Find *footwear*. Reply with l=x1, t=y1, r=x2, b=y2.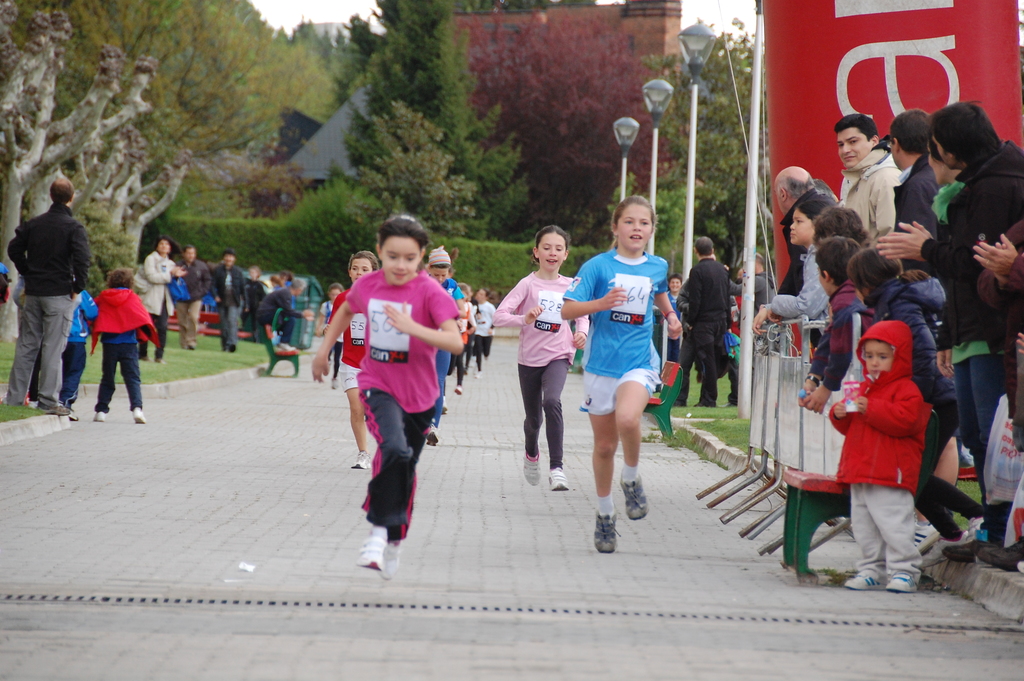
l=545, t=466, r=572, b=487.
